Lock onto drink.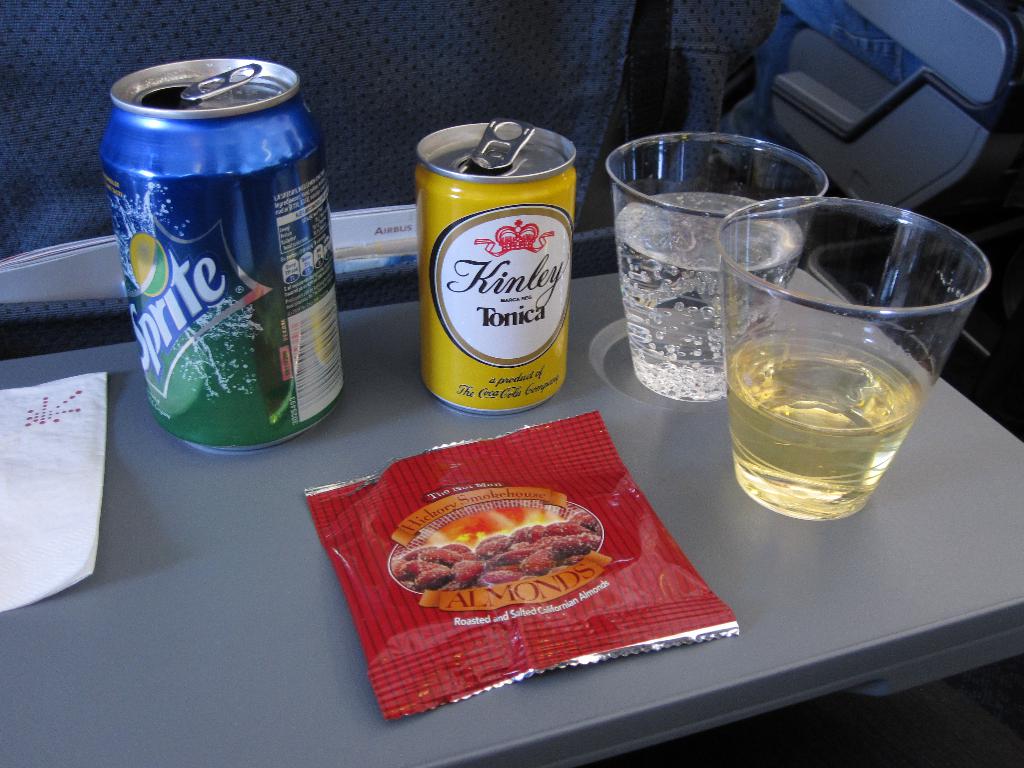
Locked: 612, 191, 804, 404.
